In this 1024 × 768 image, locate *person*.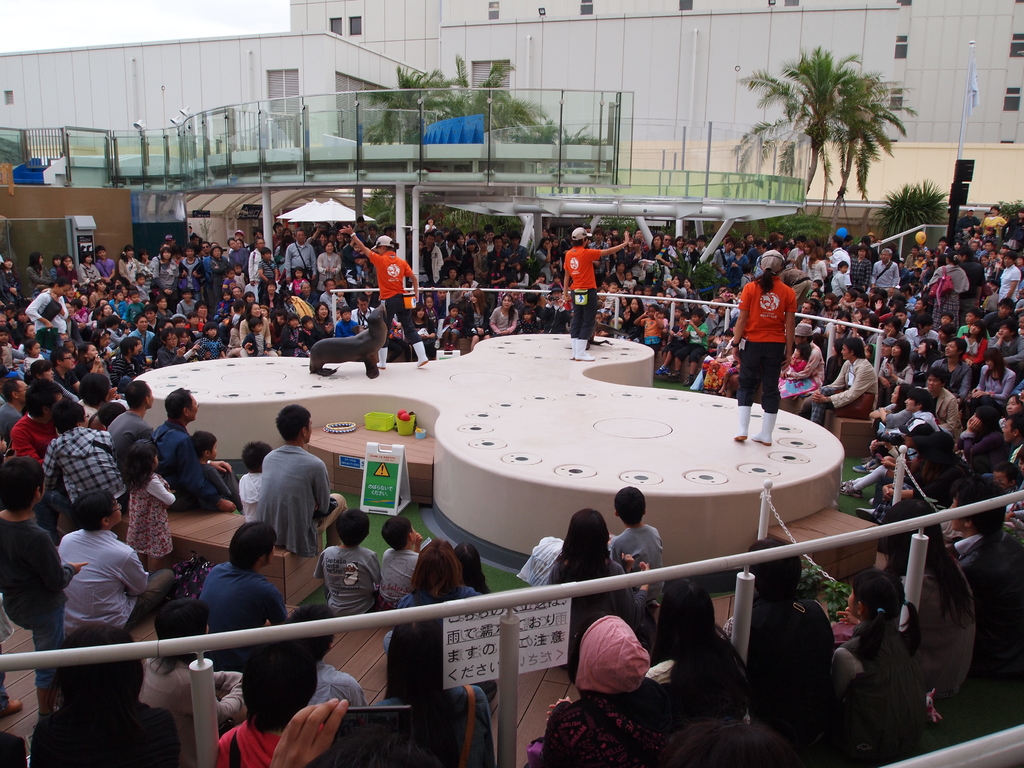
Bounding box: {"x1": 44, "y1": 398, "x2": 126, "y2": 511}.
